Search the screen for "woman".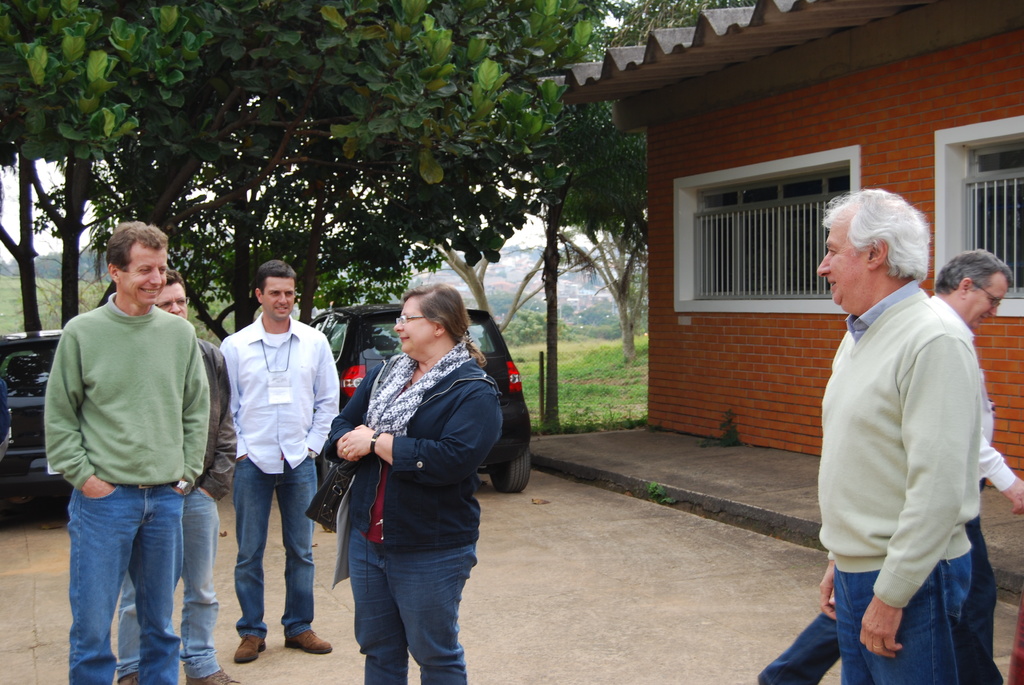
Found at l=320, t=272, r=502, b=684.
